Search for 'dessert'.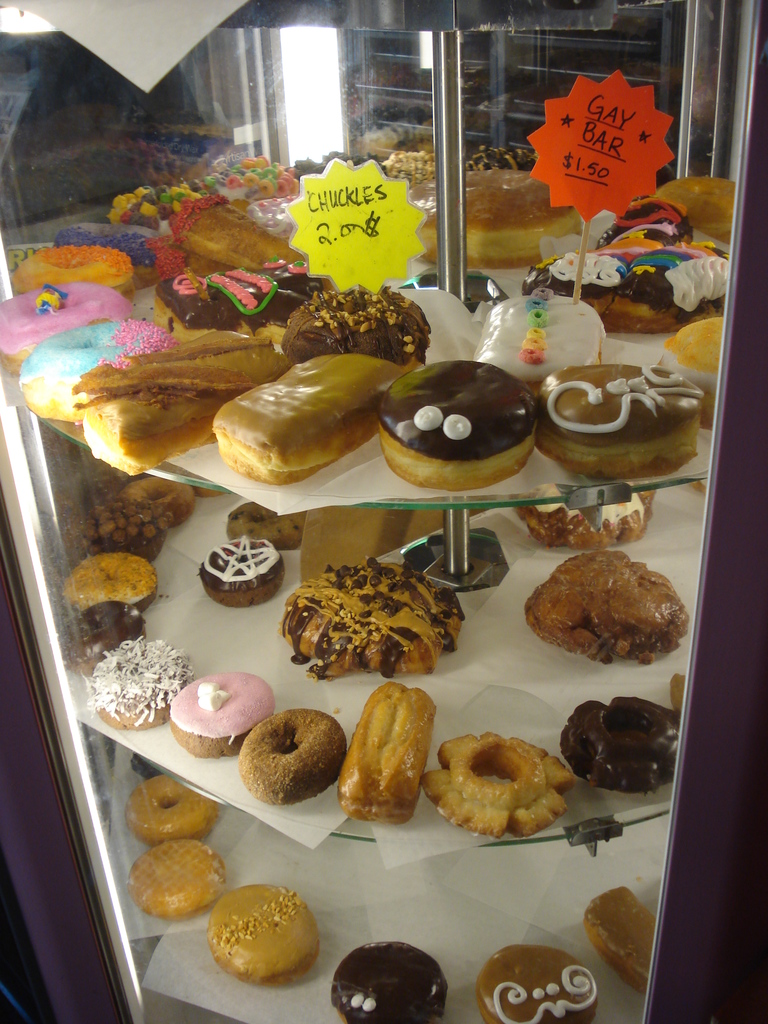
Found at x1=209, y1=340, x2=406, y2=484.
